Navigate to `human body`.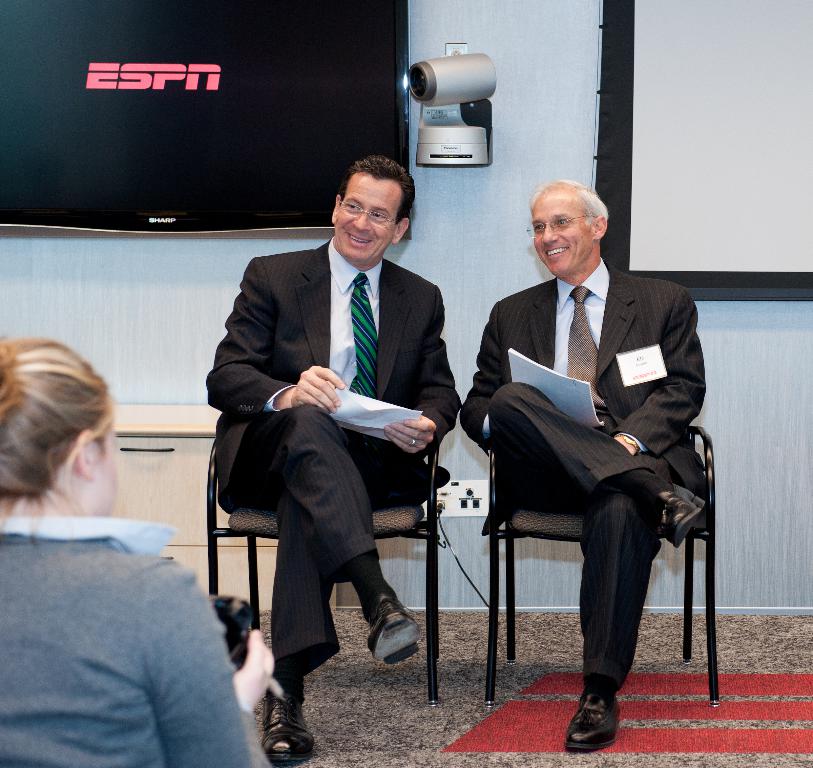
Navigation target: [left=5, top=371, right=257, bottom=757].
